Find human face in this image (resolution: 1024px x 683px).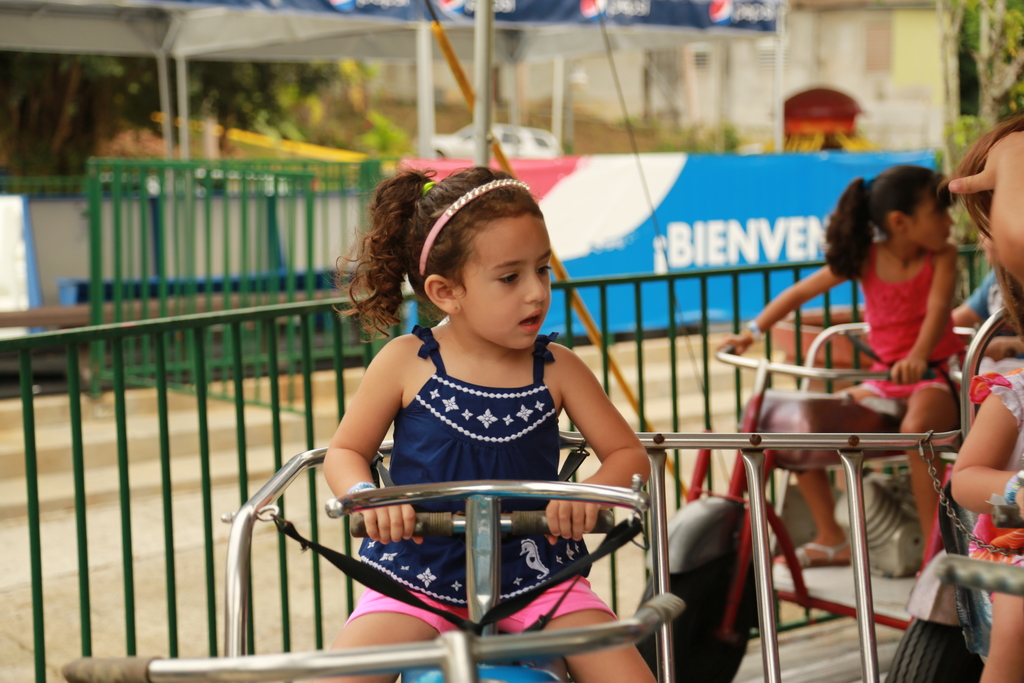
left=451, top=208, right=552, bottom=353.
